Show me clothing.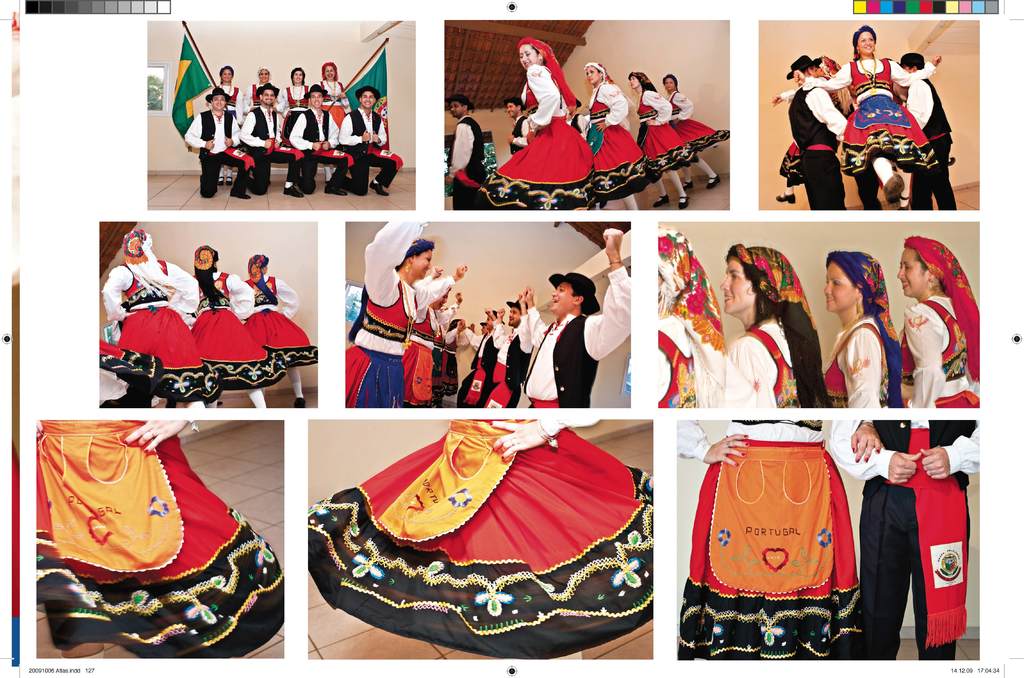
clothing is here: box(344, 218, 454, 408).
